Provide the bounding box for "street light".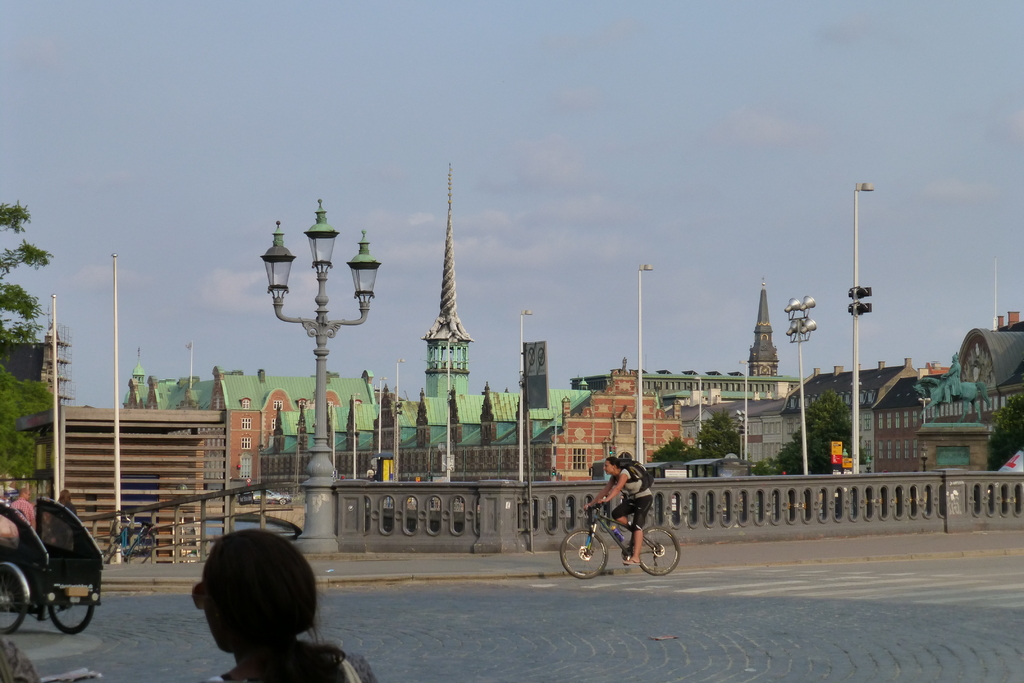
l=390, t=354, r=402, b=483.
